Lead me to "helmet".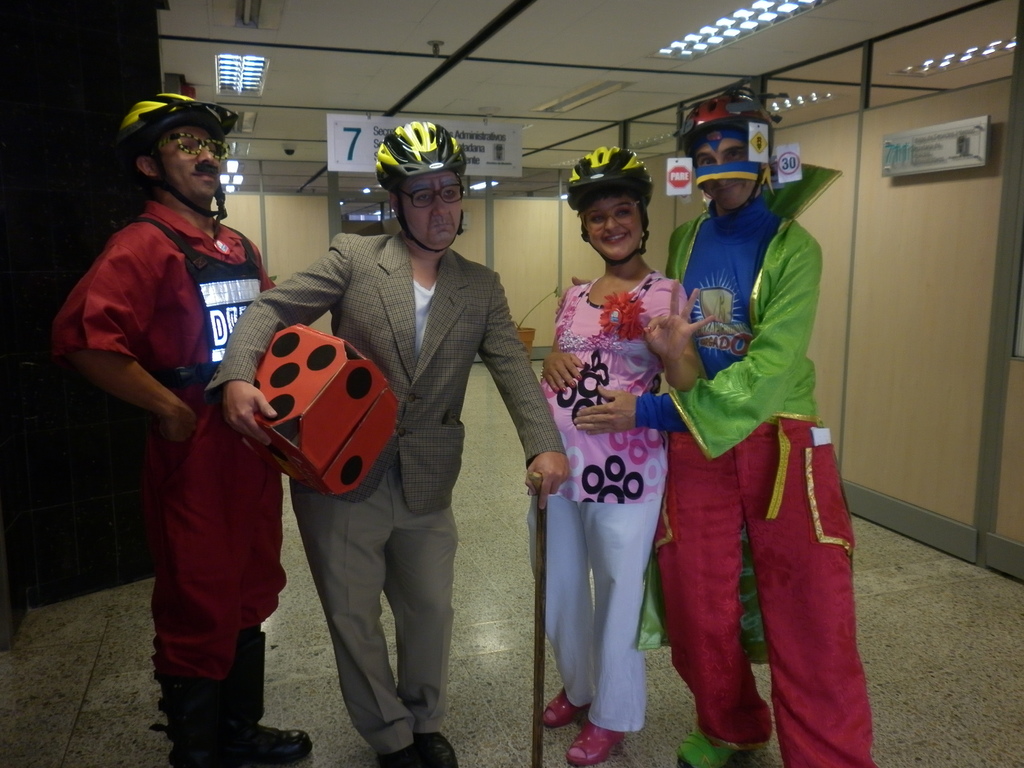
Lead to [124,92,234,220].
